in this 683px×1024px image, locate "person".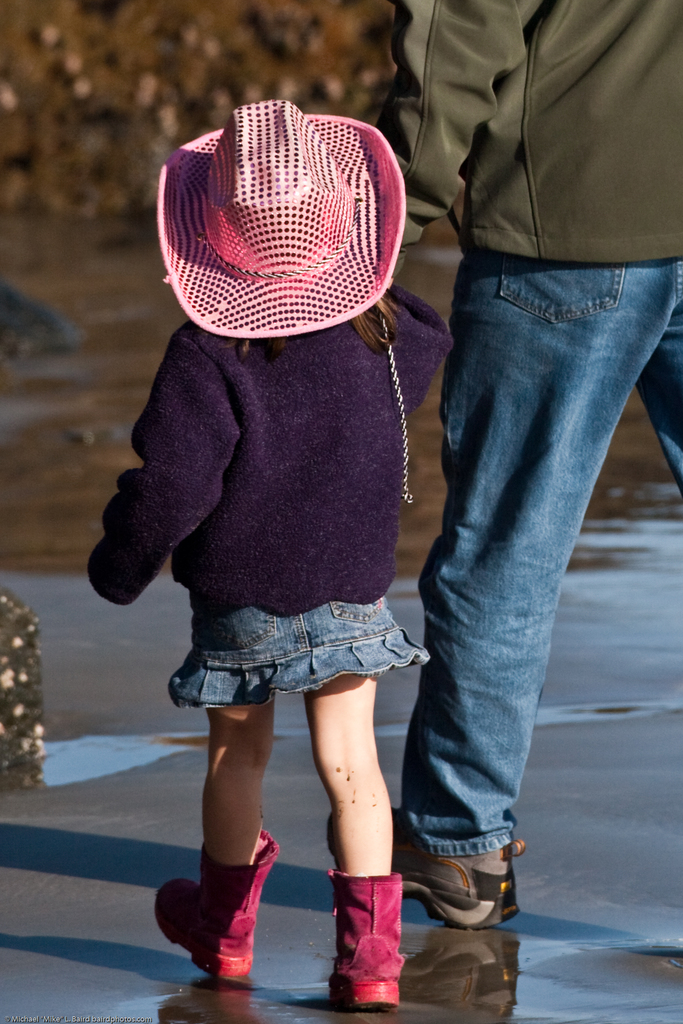
Bounding box: crop(86, 76, 516, 952).
